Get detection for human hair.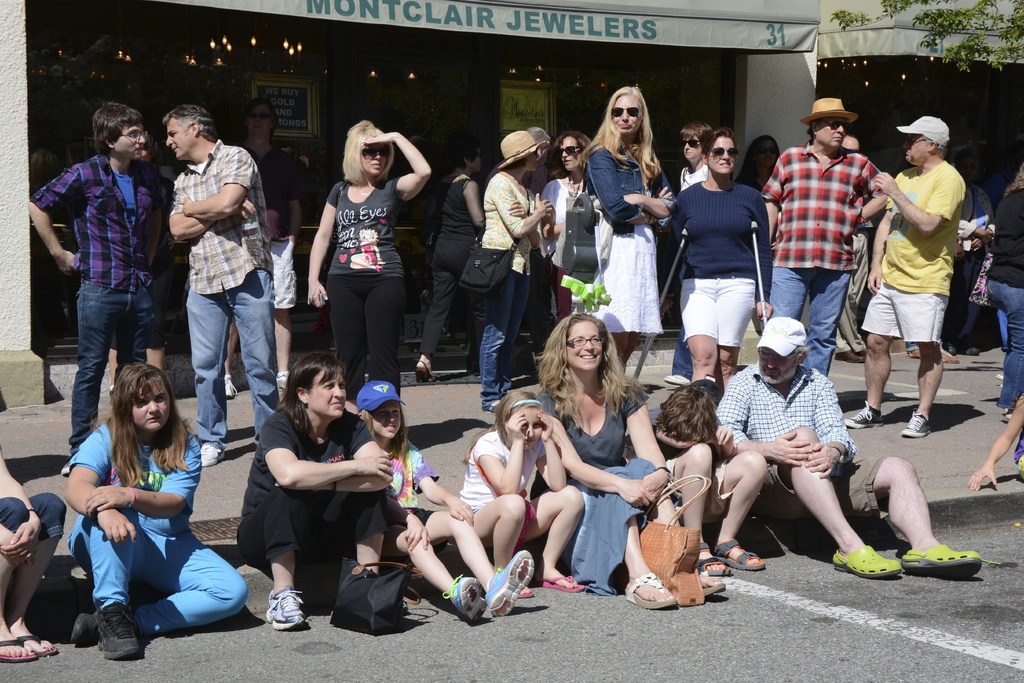
Detection: 541, 313, 633, 434.
